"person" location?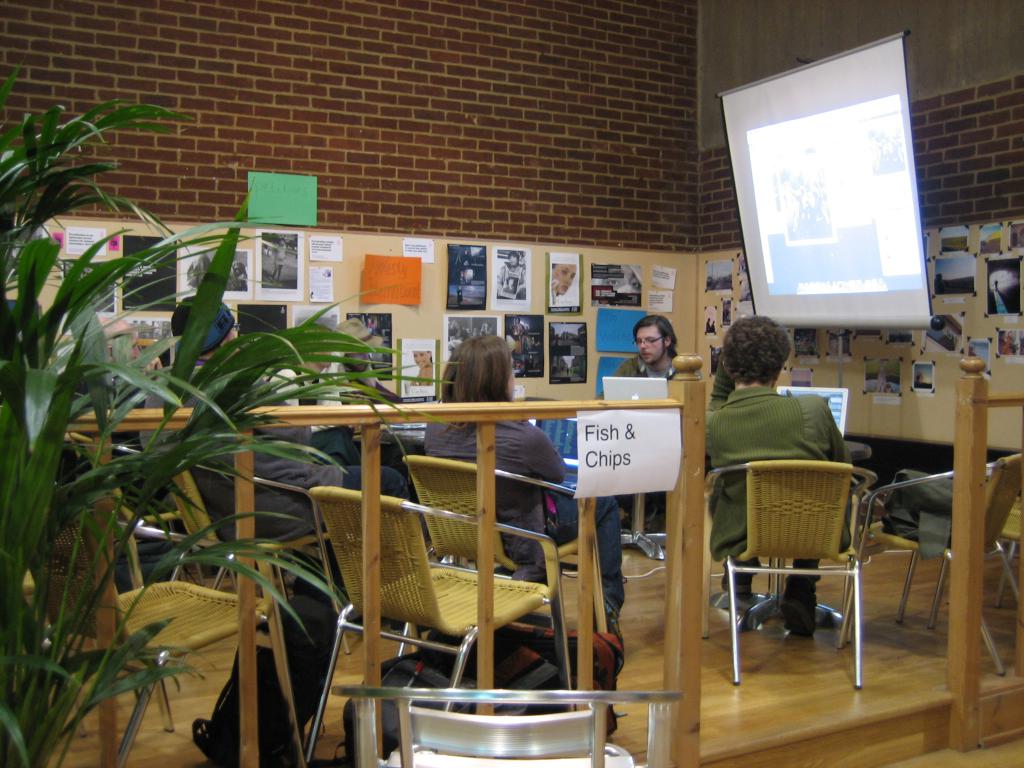
box(993, 277, 1001, 291)
